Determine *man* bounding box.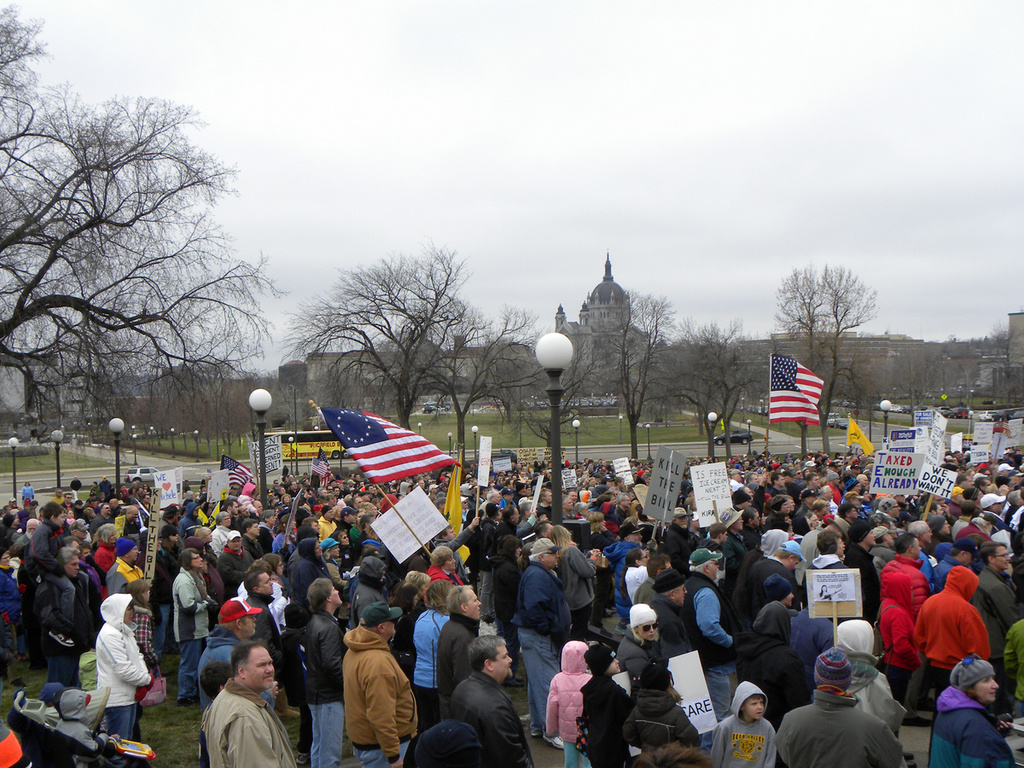
Determined: <region>660, 506, 696, 575</region>.
